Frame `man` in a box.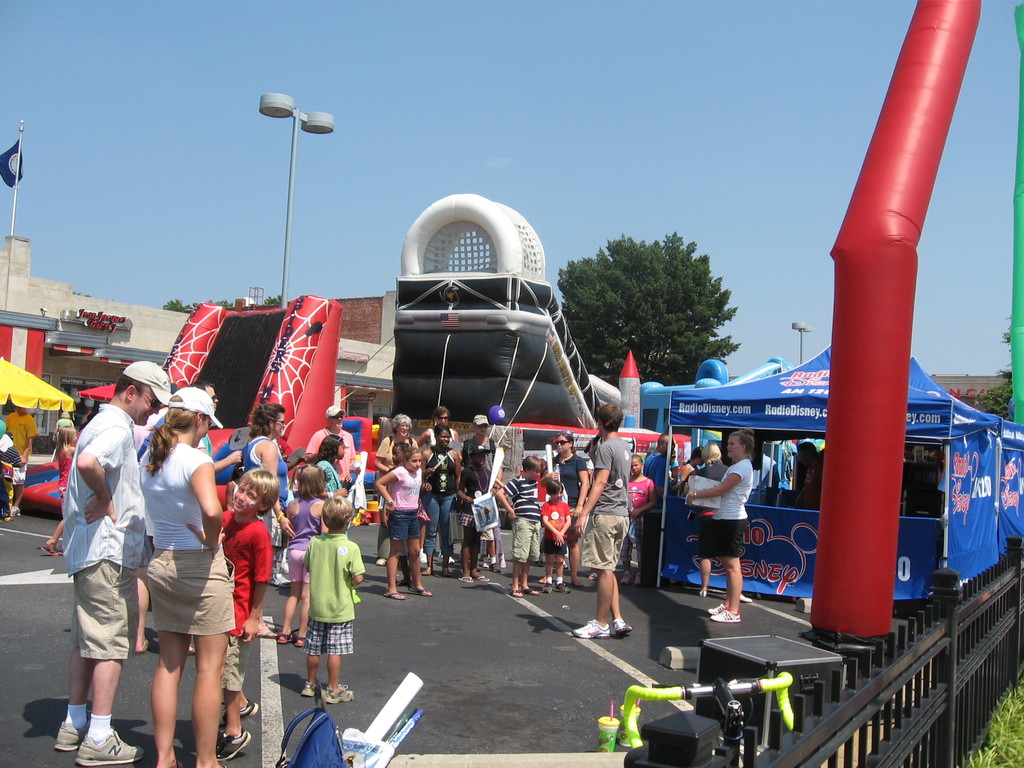
188:376:246:472.
